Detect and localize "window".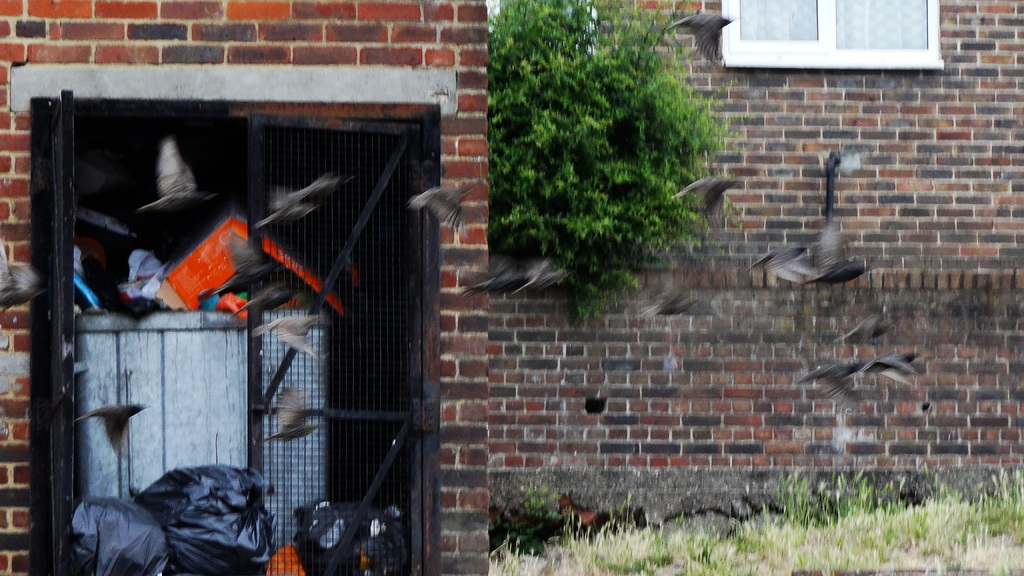
Localized at 723 0 949 69.
